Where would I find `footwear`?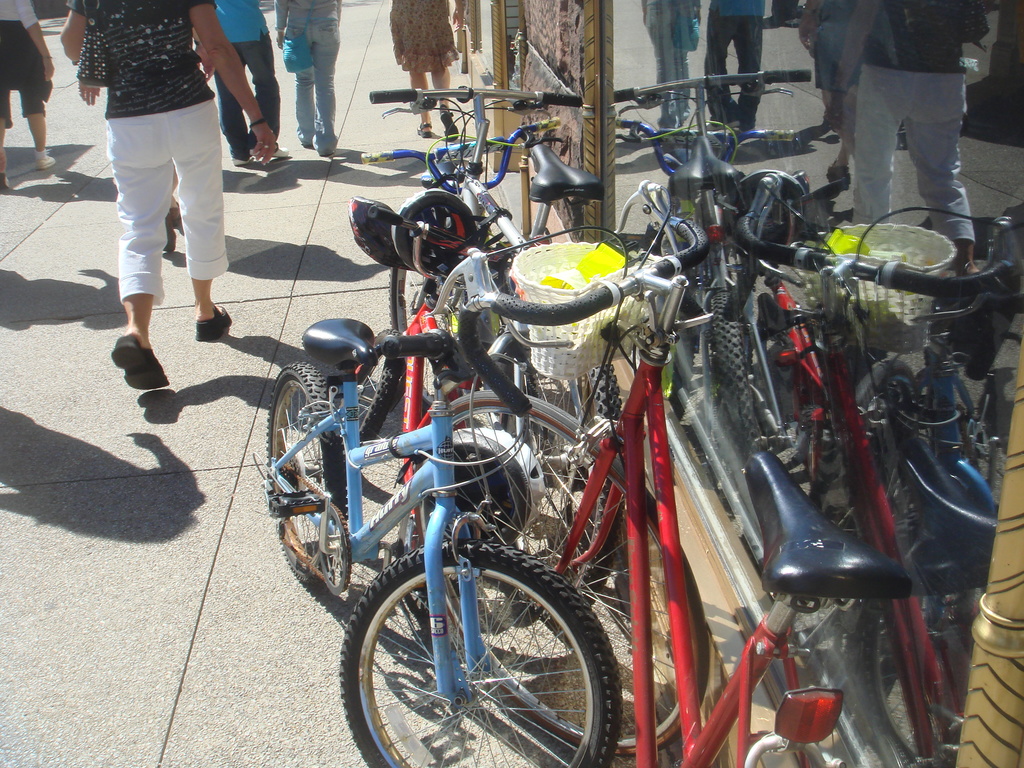
At bbox=[35, 150, 58, 172].
